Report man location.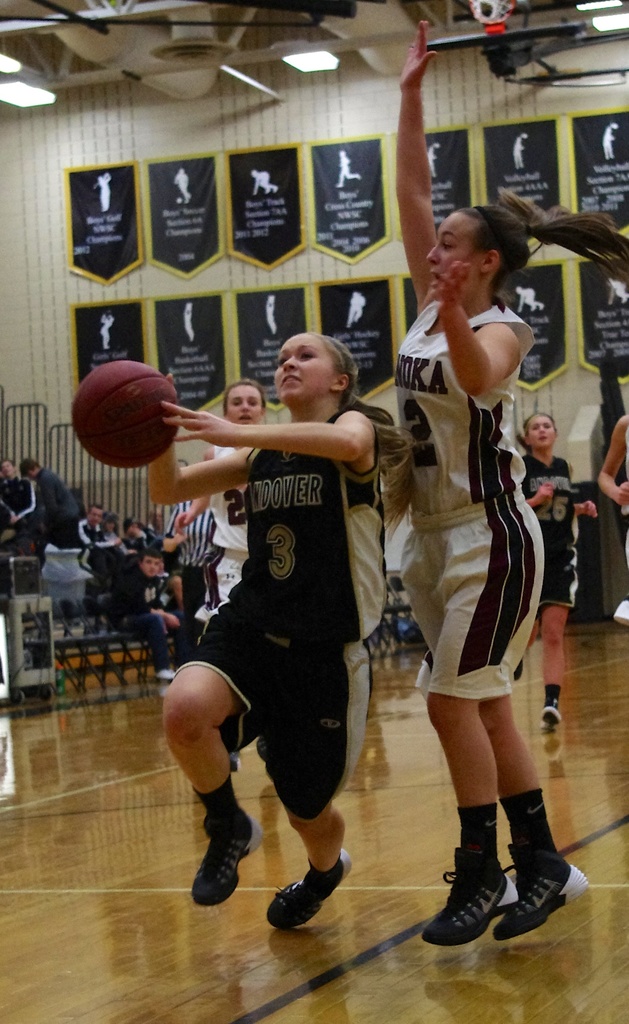
Report: locate(0, 461, 83, 557).
